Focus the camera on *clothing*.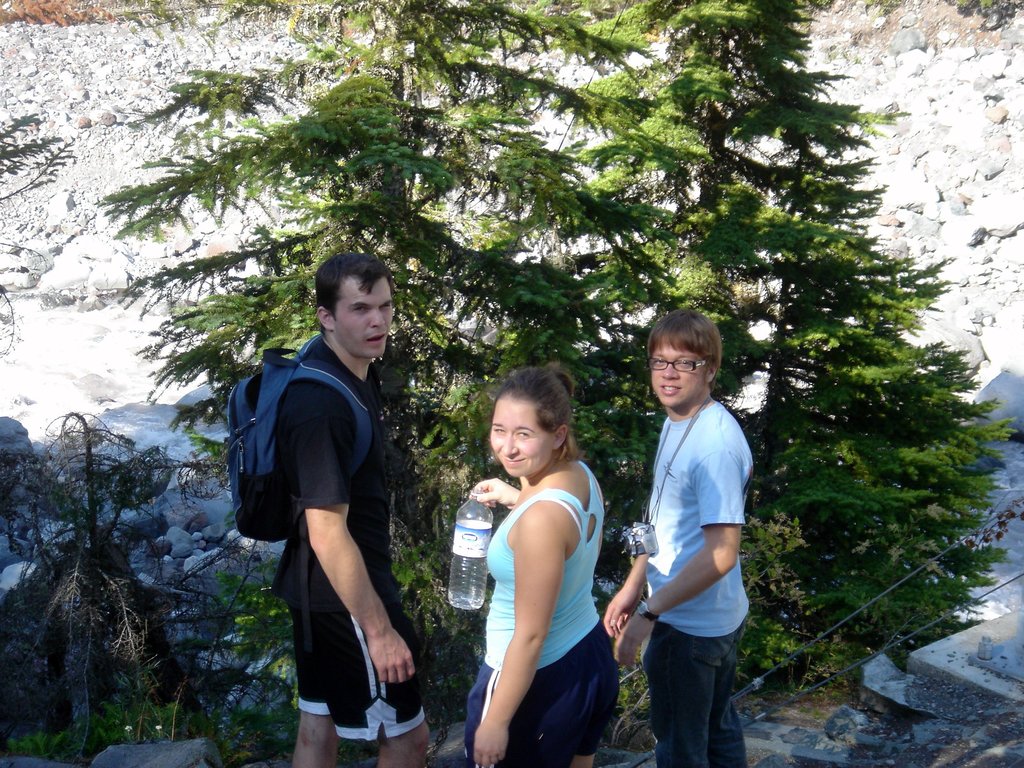
Focus region: x1=646 y1=400 x2=755 y2=767.
